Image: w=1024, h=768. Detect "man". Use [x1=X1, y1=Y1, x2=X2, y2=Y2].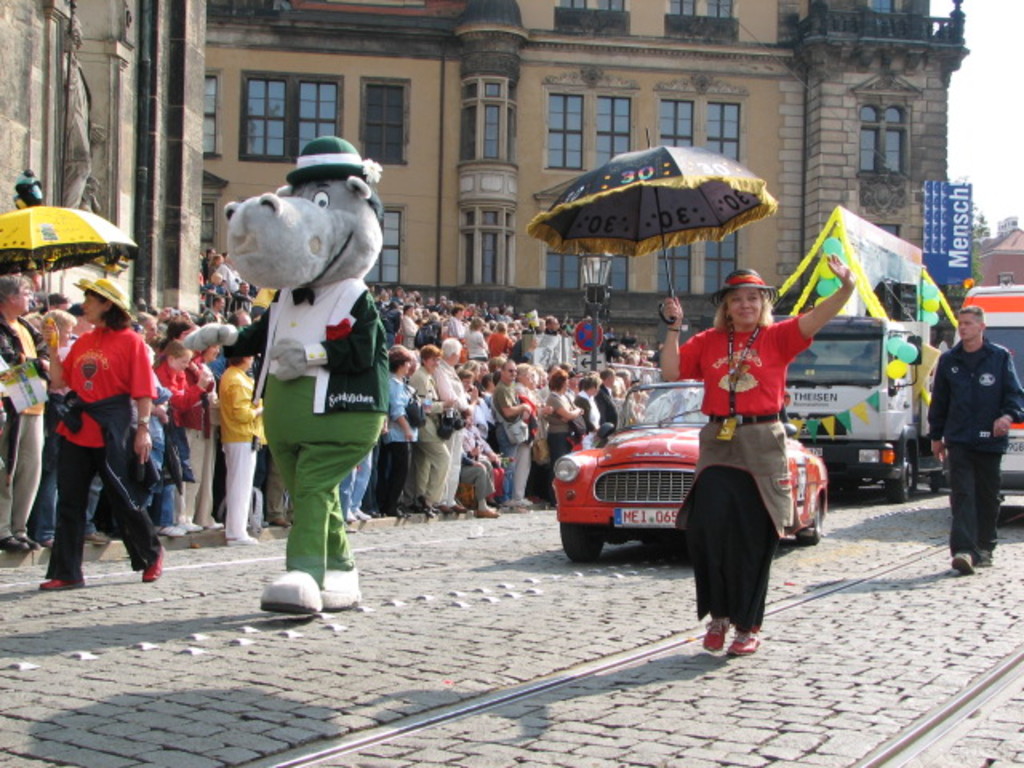
[x1=923, y1=301, x2=1016, y2=576].
